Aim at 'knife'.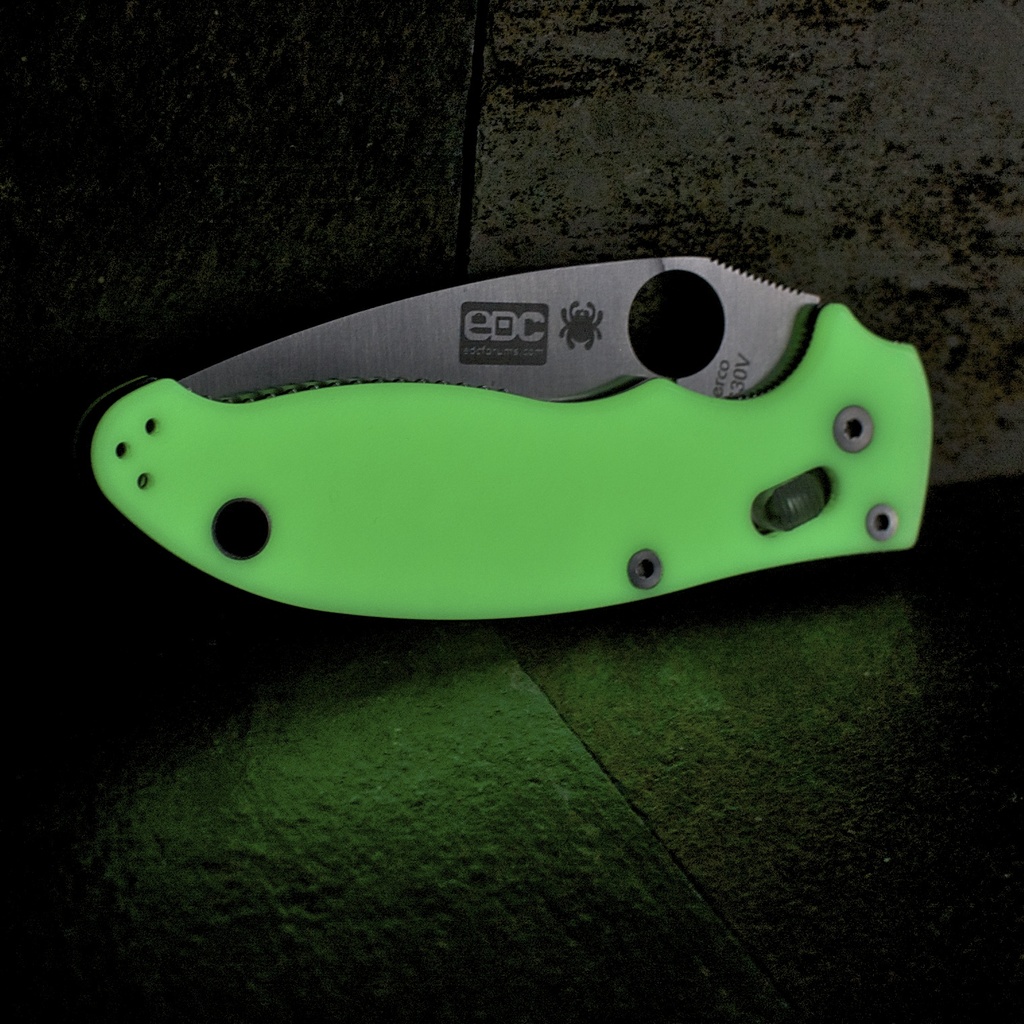
Aimed at 77, 250, 935, 631.
